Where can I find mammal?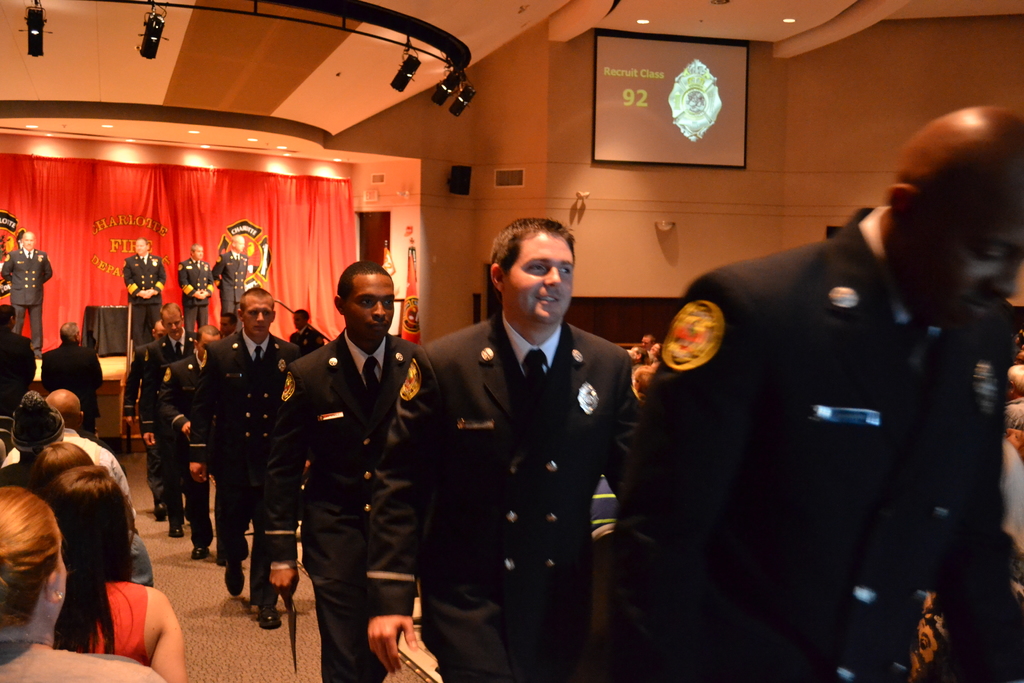
You can find it at 25:440:154:588.
